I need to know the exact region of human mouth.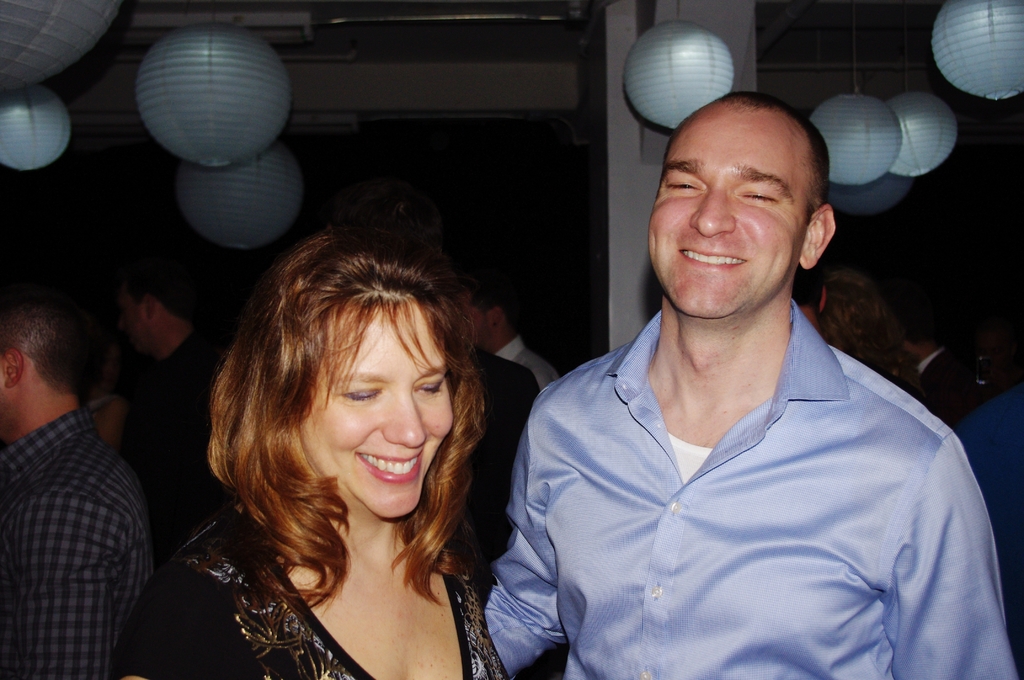
Region: 676/241/750/273.
